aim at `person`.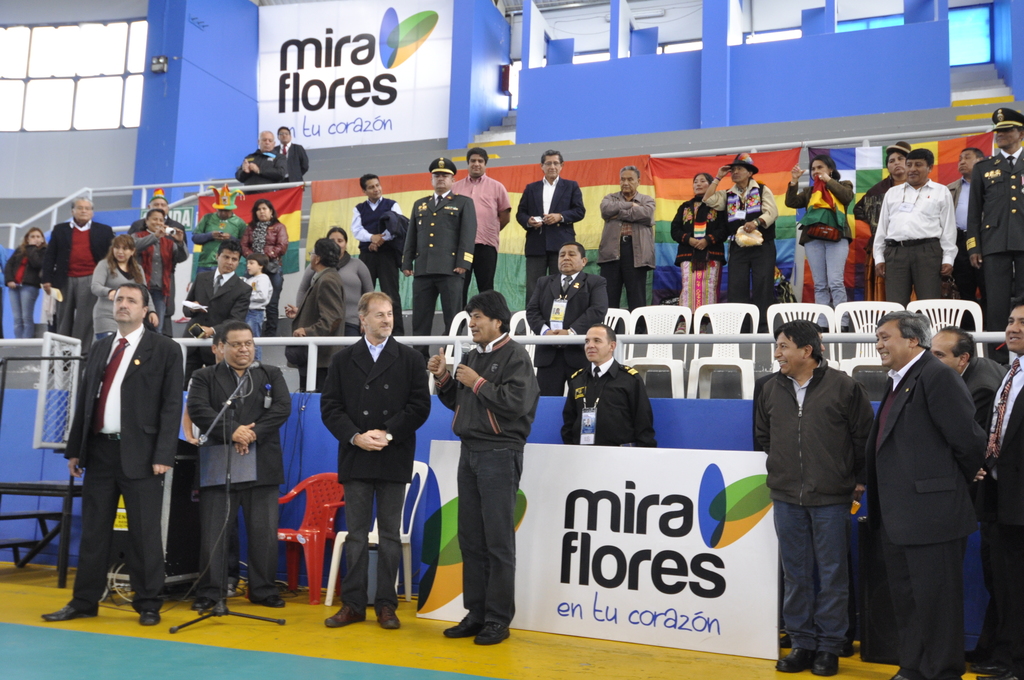
Aimed at <region>515, 149, 584, 323</region>.
